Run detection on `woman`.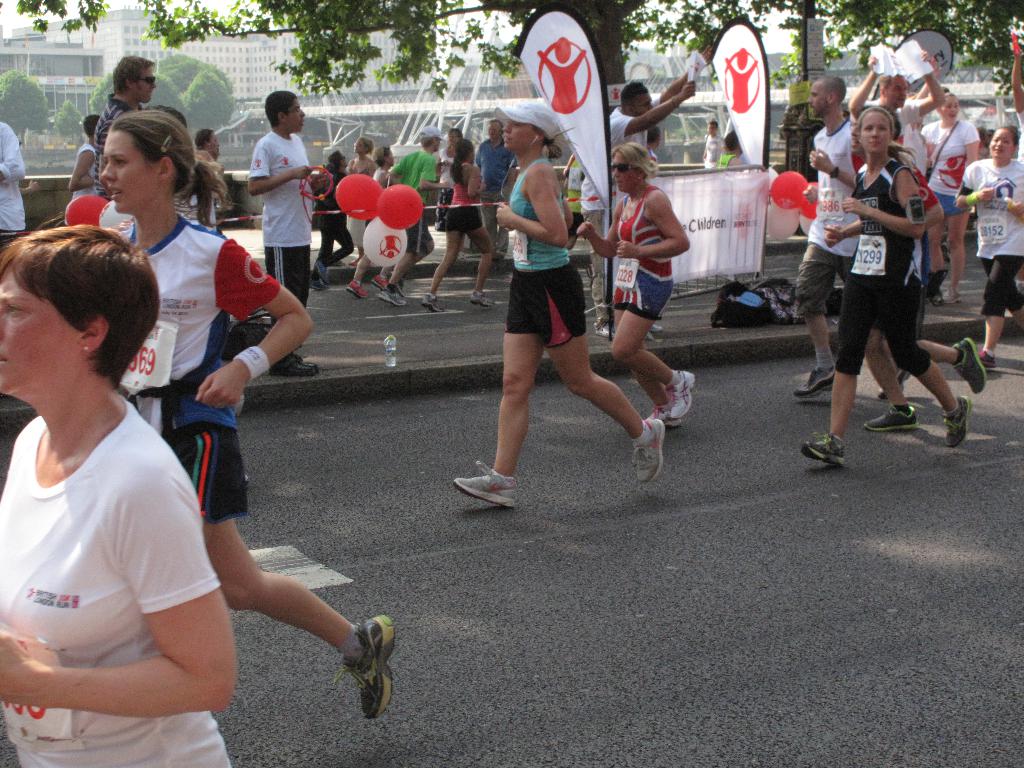
Result: left=920, top=88, right=981, bottom=312.
